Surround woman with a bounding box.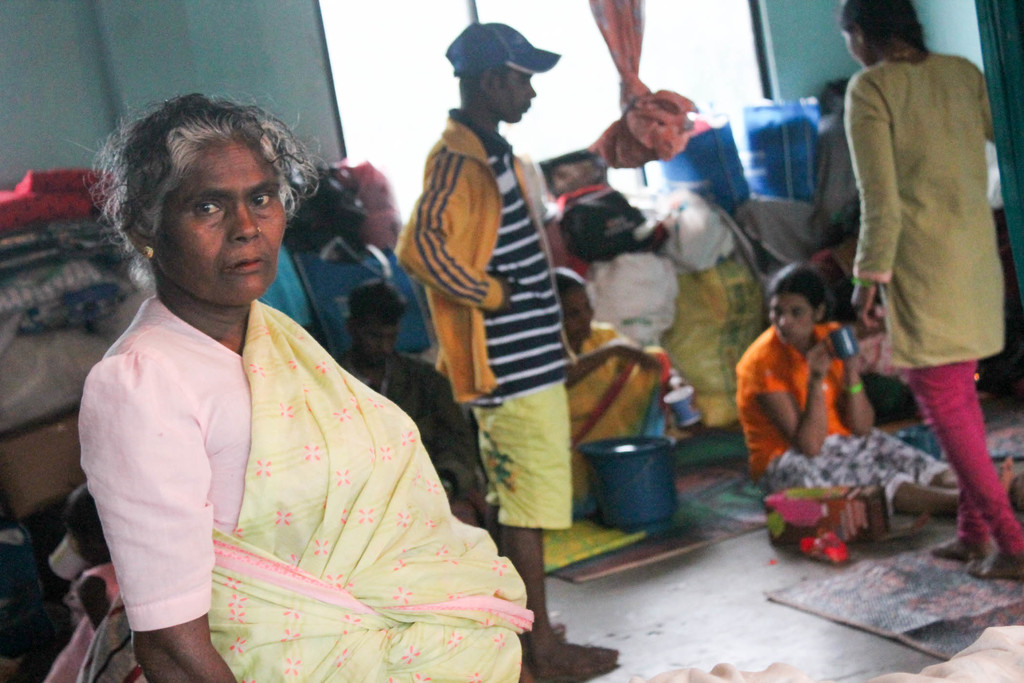
{"left": 554, "top": 274, "right": 658, "bottom": 522}.
